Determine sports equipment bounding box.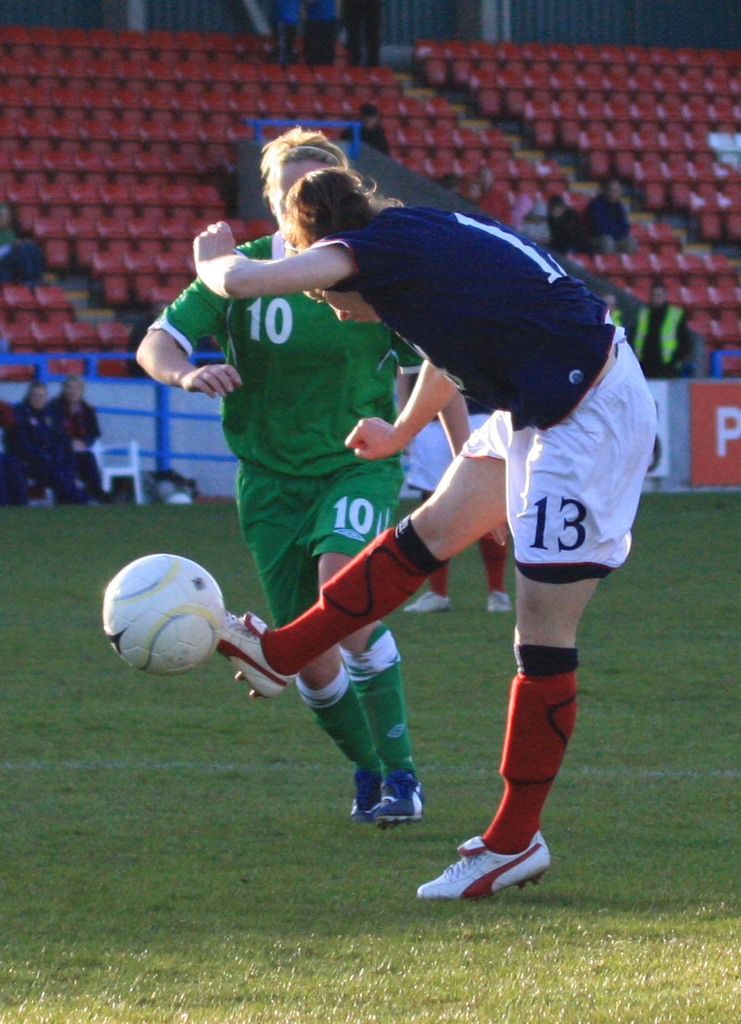
Determined: pyautogui.locateOnScreen(102, 549, 228, 675).
